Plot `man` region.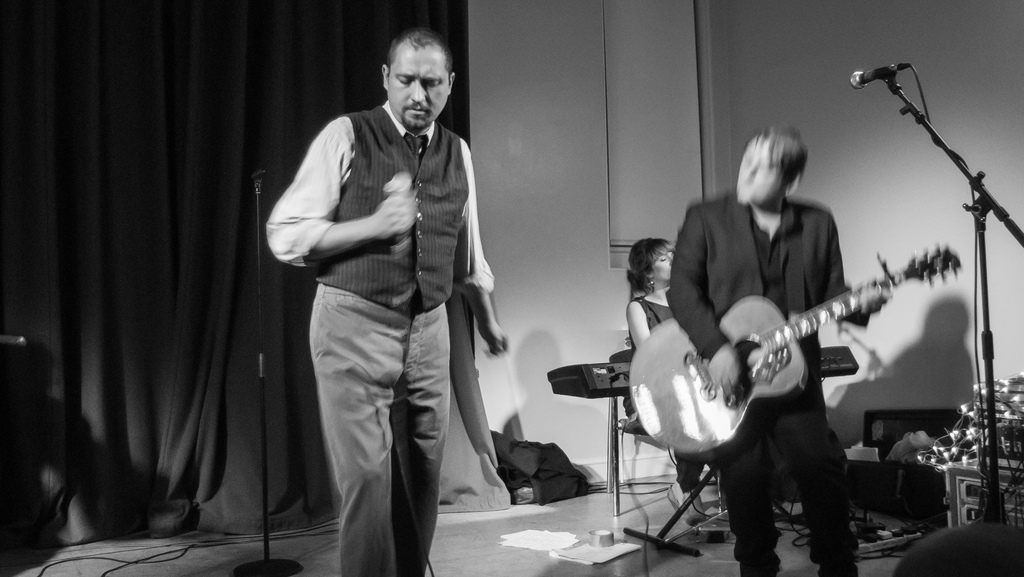
Plotted at [left=667, top=126, right=890, bottom=576].
